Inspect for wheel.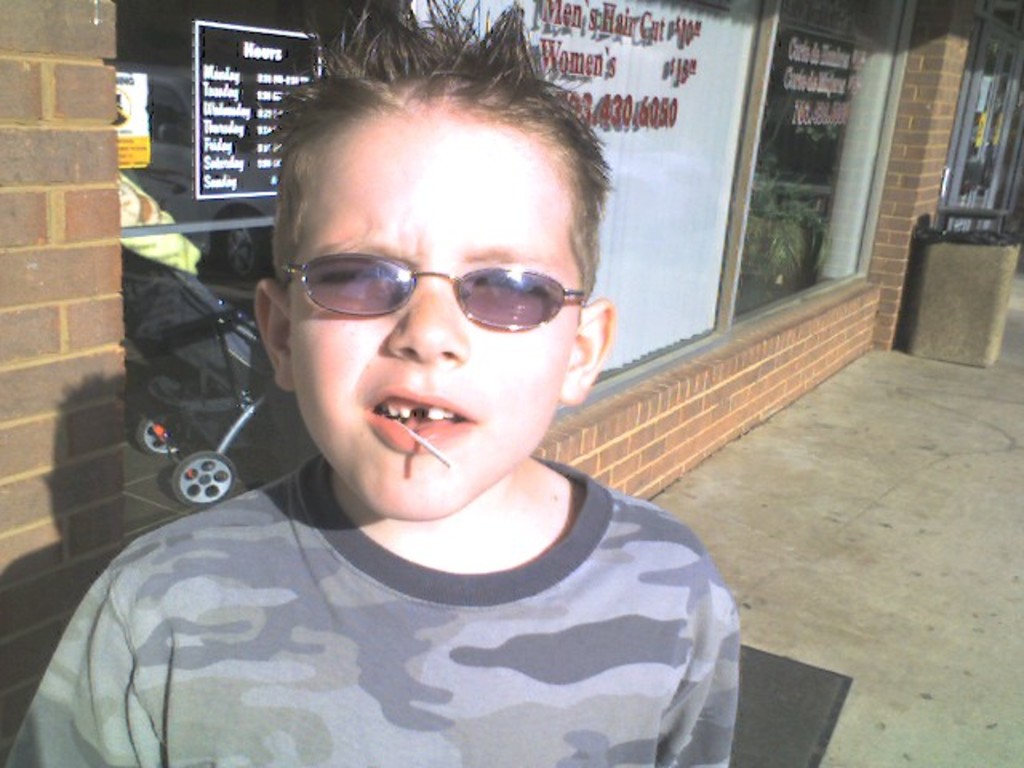
Inspection: x1=173, y1=450, x2=242, y2=509.
